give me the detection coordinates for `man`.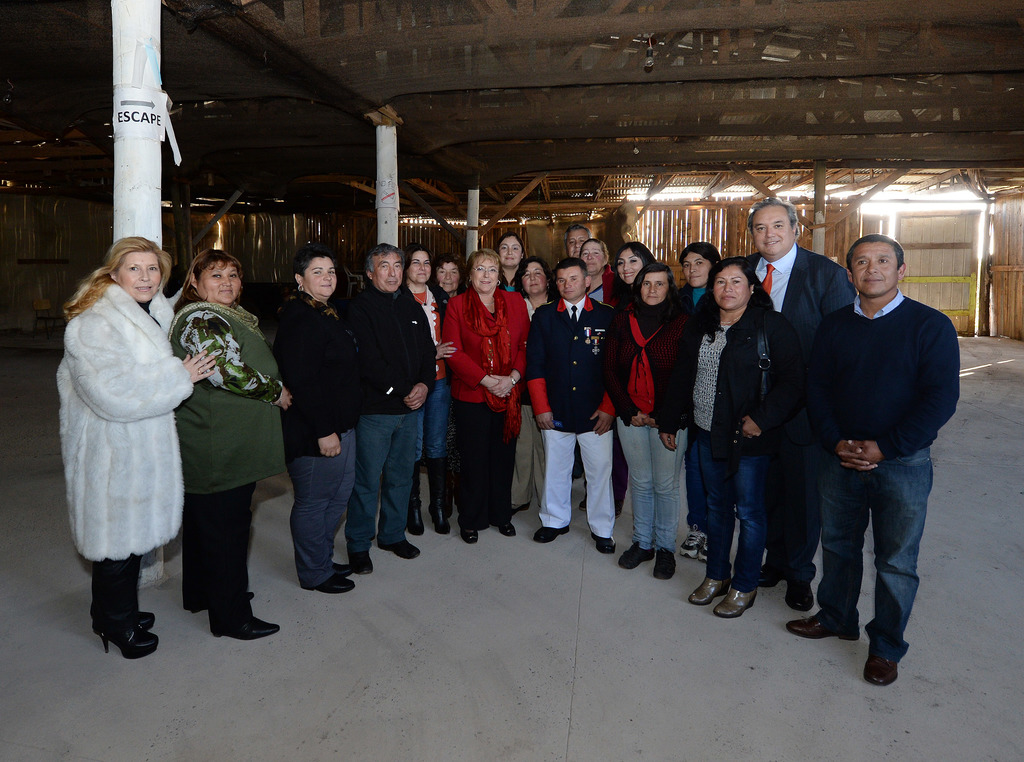
[740,199,858,612].
